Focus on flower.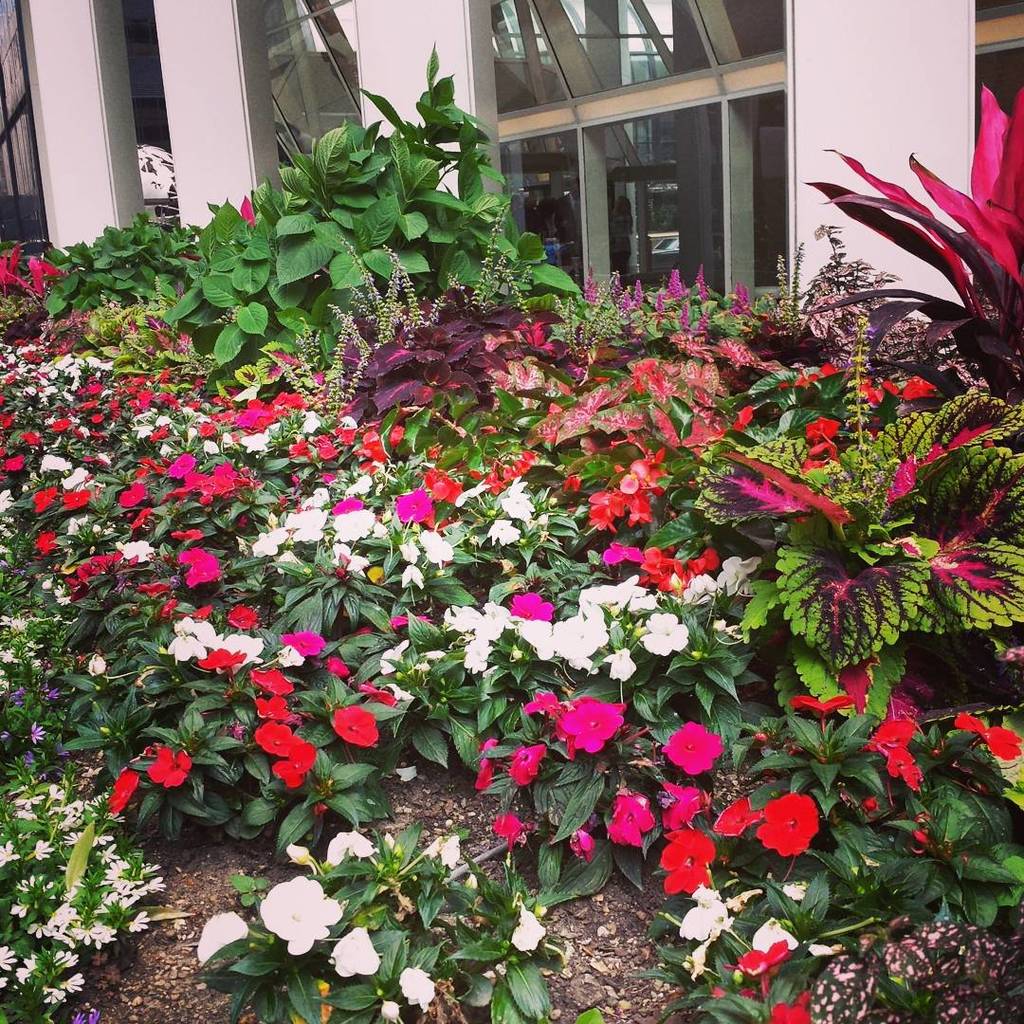
Focused at Rect(262, 871, 343, 959).
